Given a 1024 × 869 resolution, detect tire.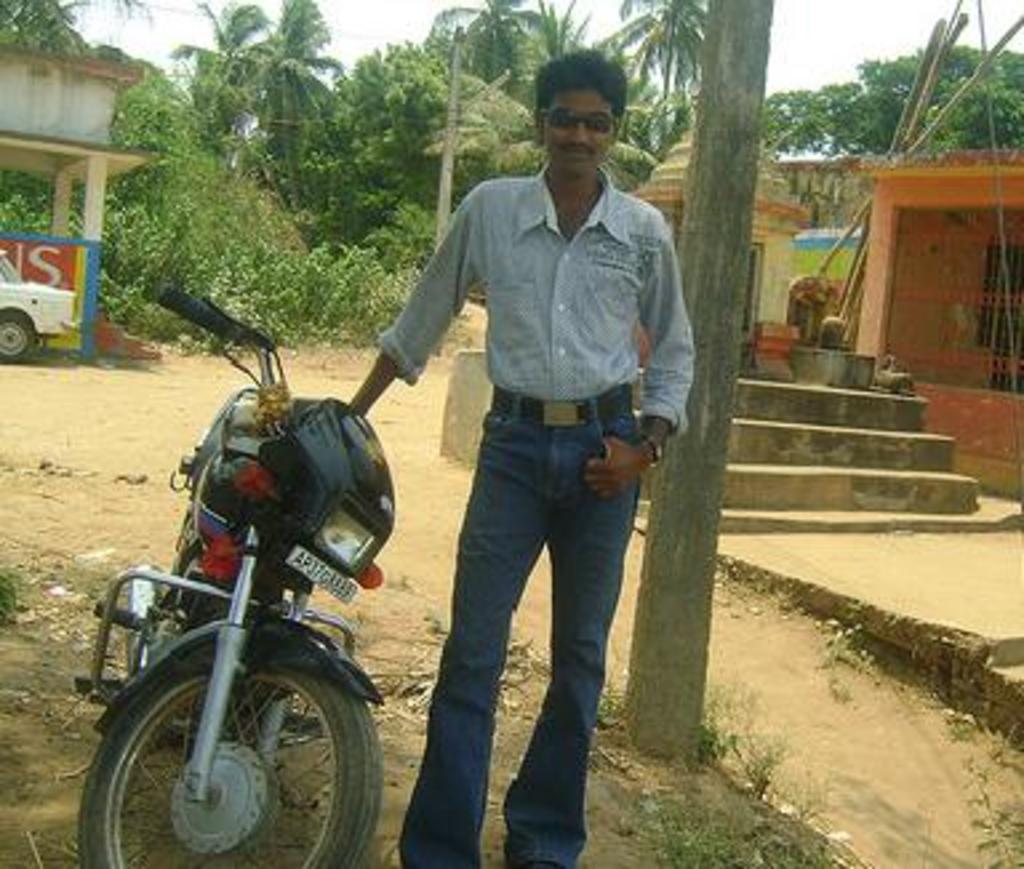
crop(0, 312, 40, 368).
